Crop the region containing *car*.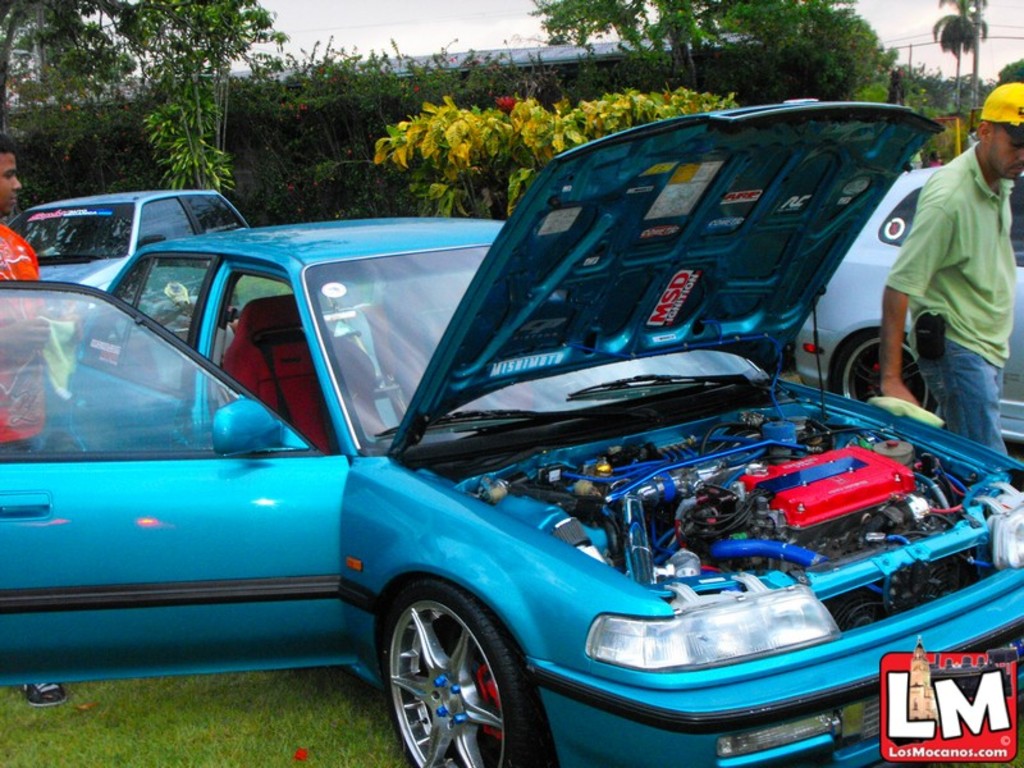
Crop region: 0/95/1023/767.
